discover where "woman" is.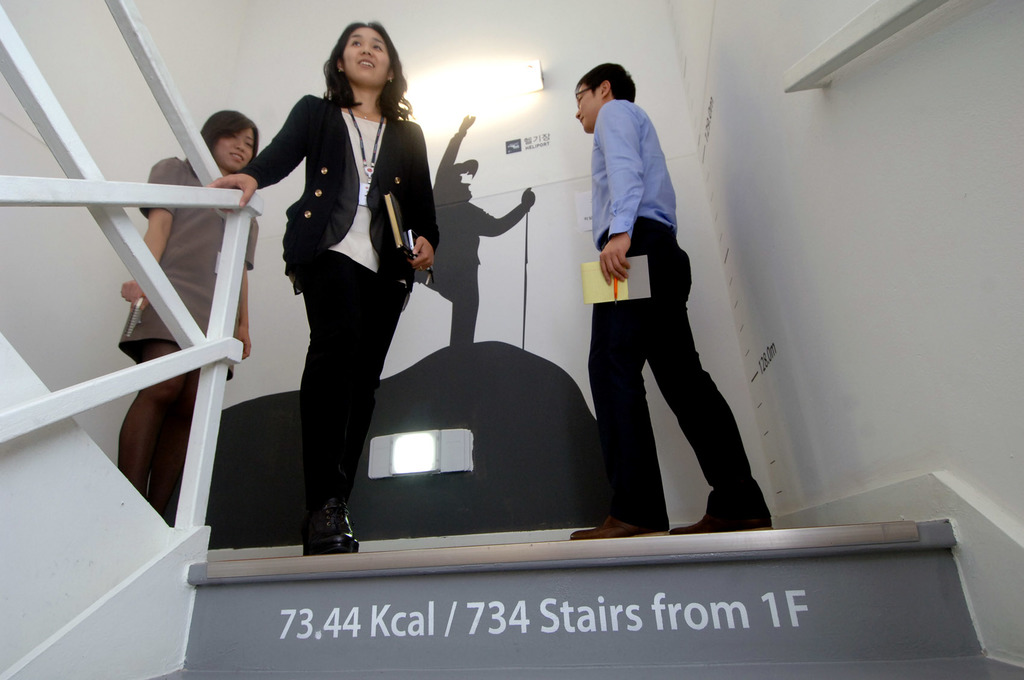
Discovered at pyautogui.locateOnScreen(113, 107, 250, 537).
